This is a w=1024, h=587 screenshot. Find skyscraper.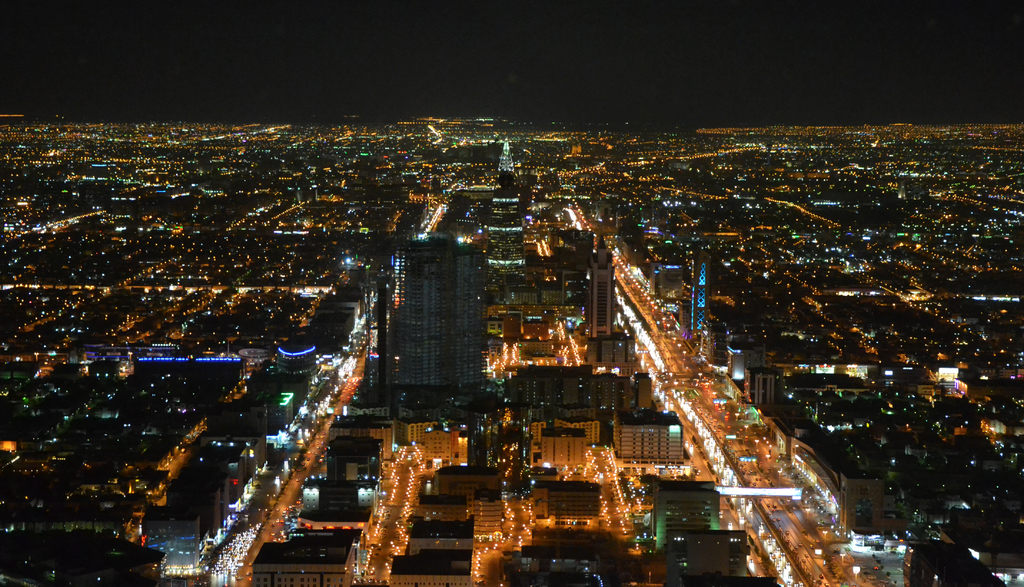
Bounding box: [x1=392, y1=241, x2=484, y2=382].
